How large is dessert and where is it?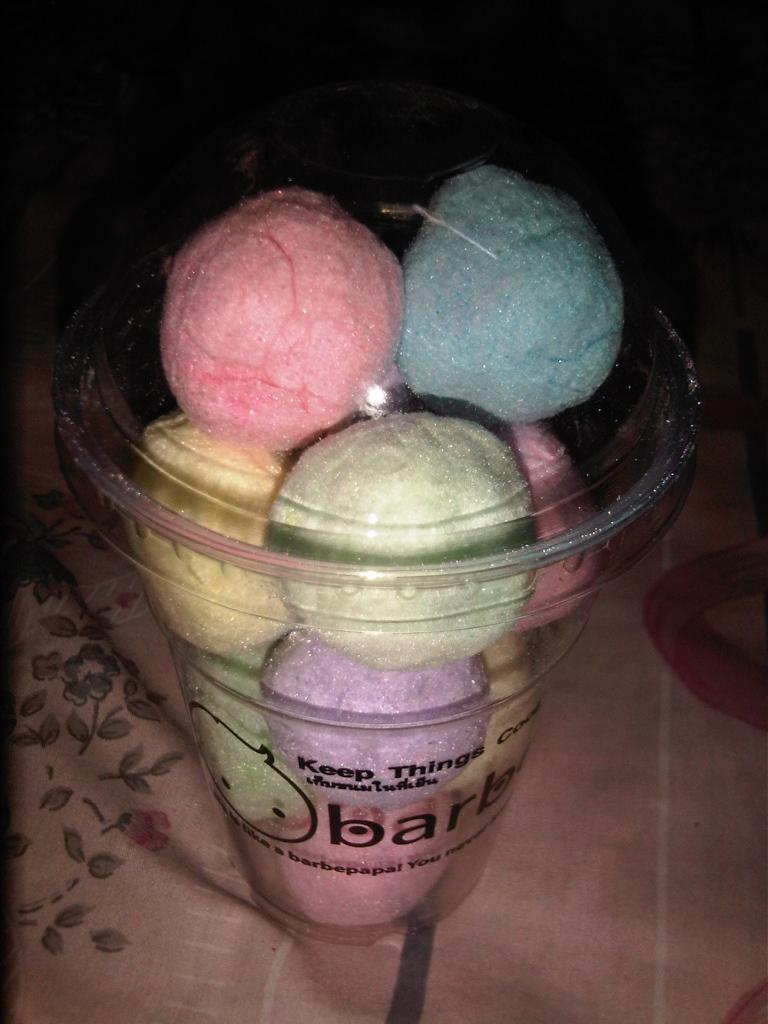
Bounding box: bbox(140, 189, 416, 458).
